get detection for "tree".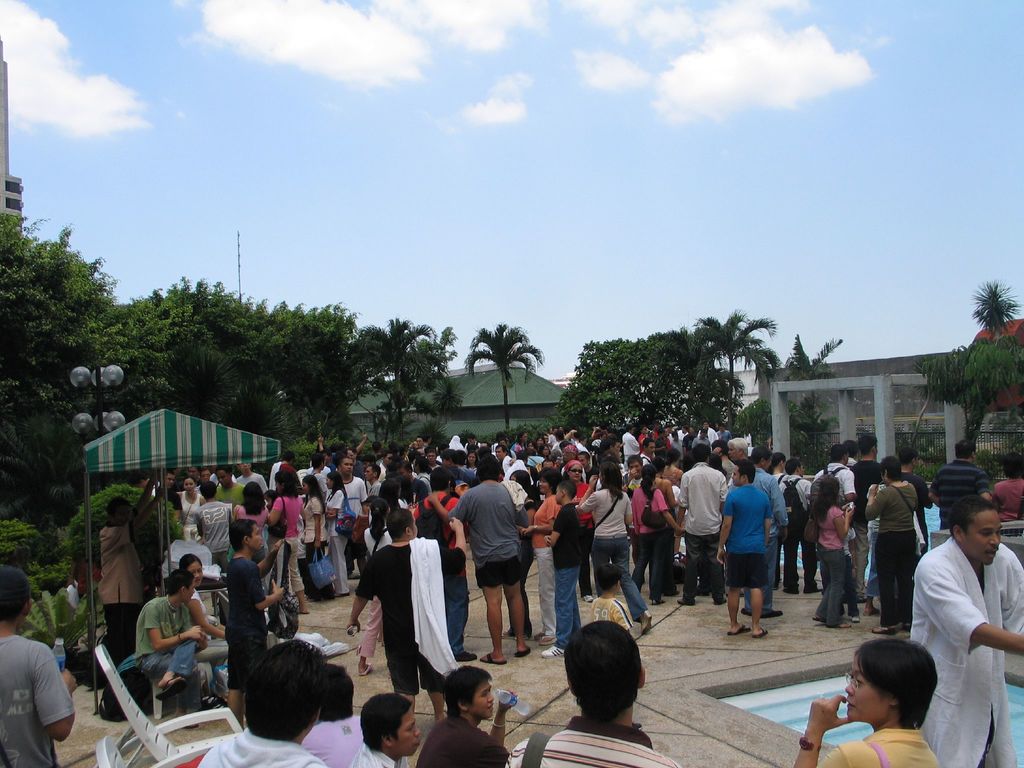
Detection: (x1=345, y1=308, x2=439, y2=448).
